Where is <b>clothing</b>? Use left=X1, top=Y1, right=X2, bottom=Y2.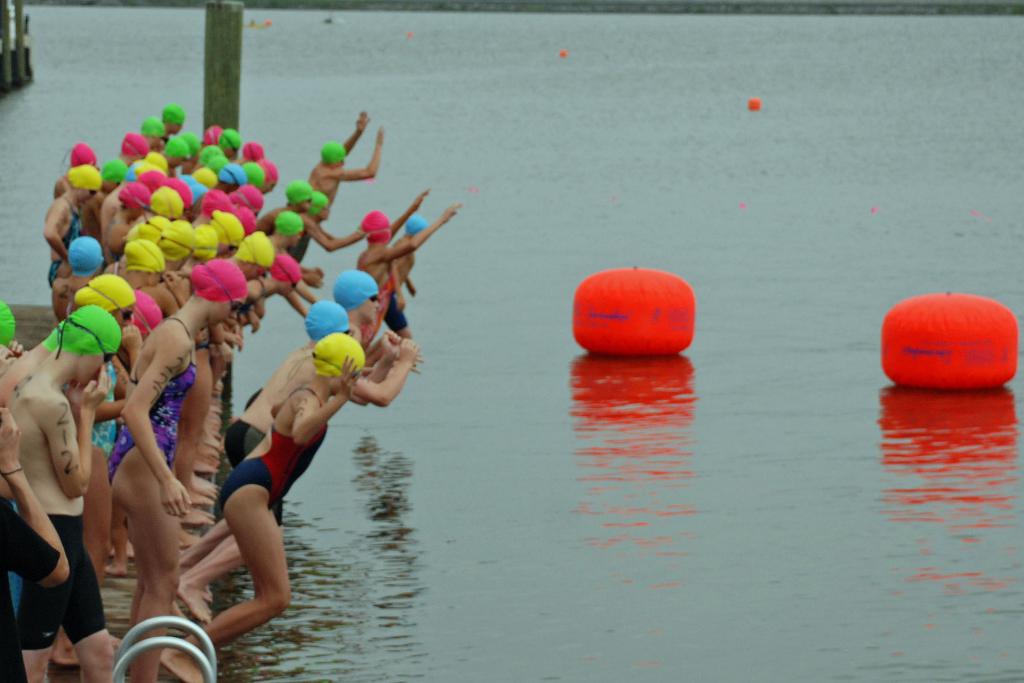
left=266, top=240, right=303, bottom=298.
